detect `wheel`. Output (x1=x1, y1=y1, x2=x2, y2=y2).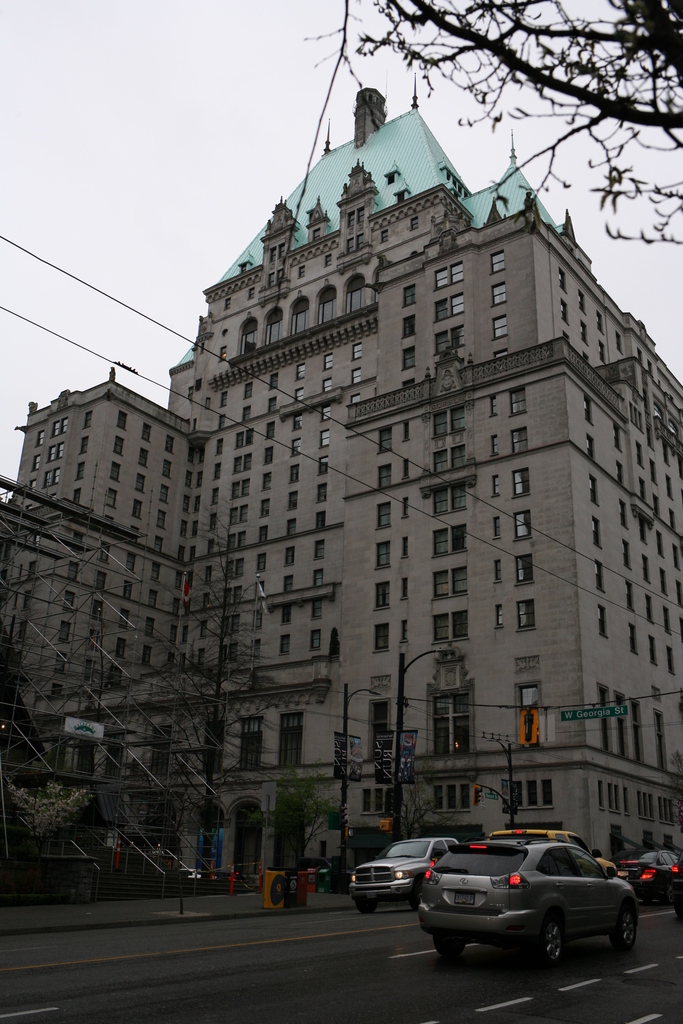
(x1=355, y1=896, x2=379, y2=912).
